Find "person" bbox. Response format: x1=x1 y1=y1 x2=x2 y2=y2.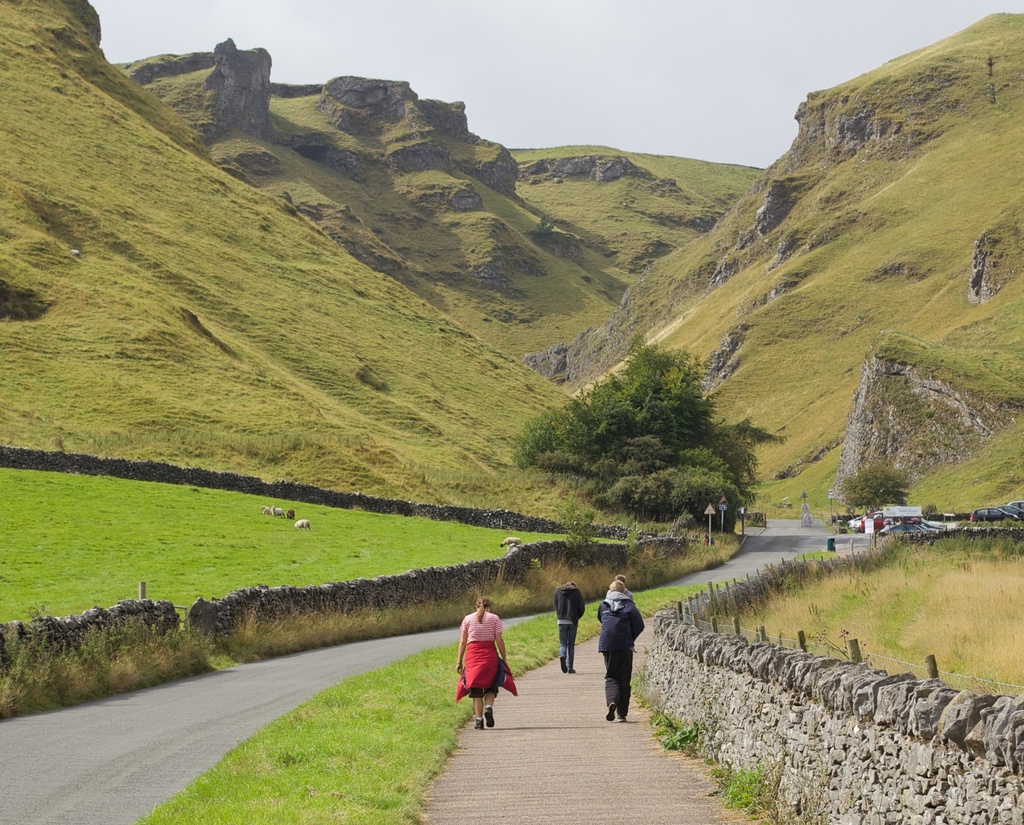
x1=592 y1=577 x2=646 y2=721.
